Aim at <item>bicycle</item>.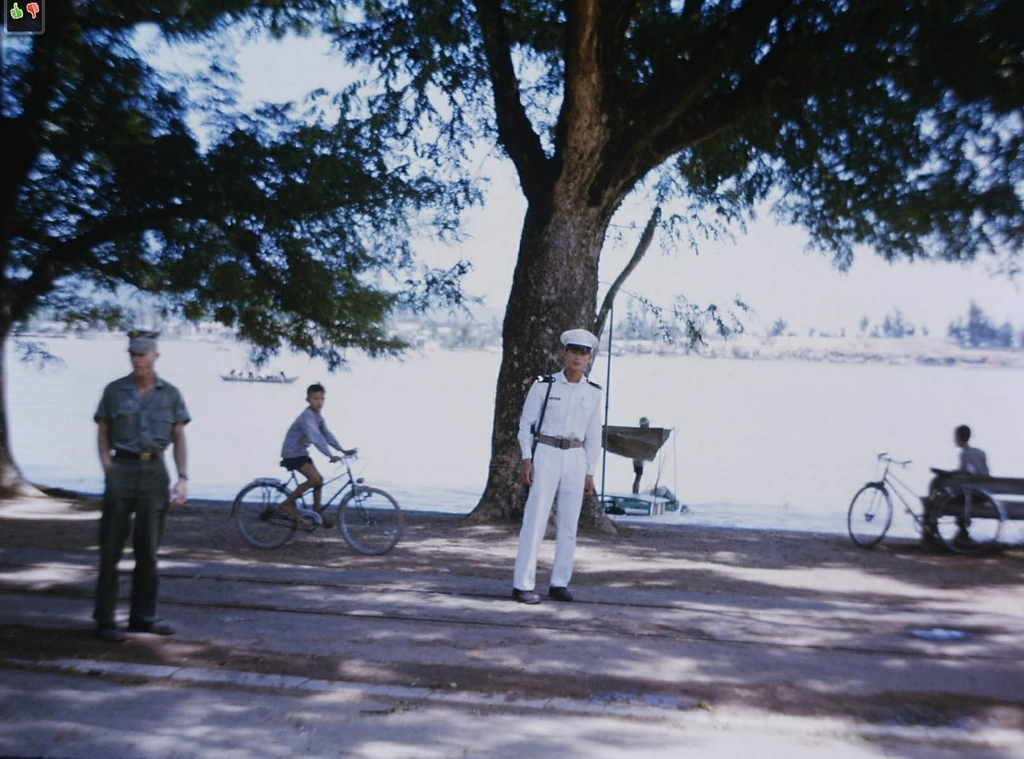
Aimed at [left=845, top=451, right=1003, bottom=558].
